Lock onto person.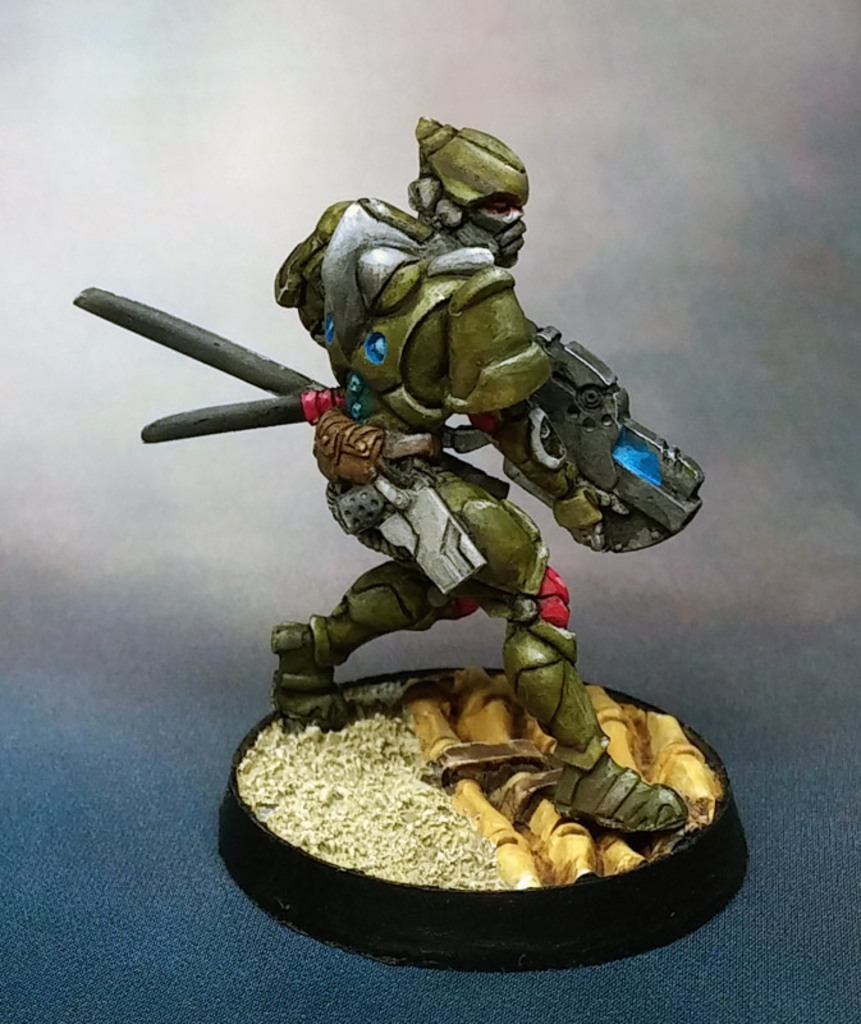
Locked: (270,118,695,837).
